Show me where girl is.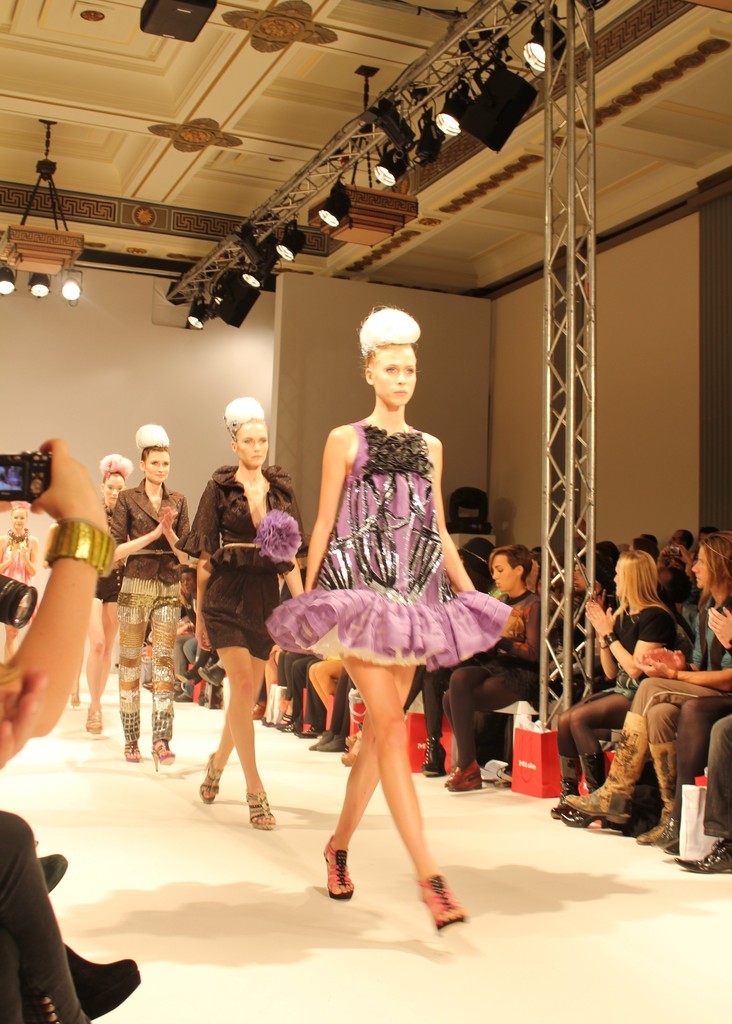
girl is at crop(421, 535, 546, 799).
